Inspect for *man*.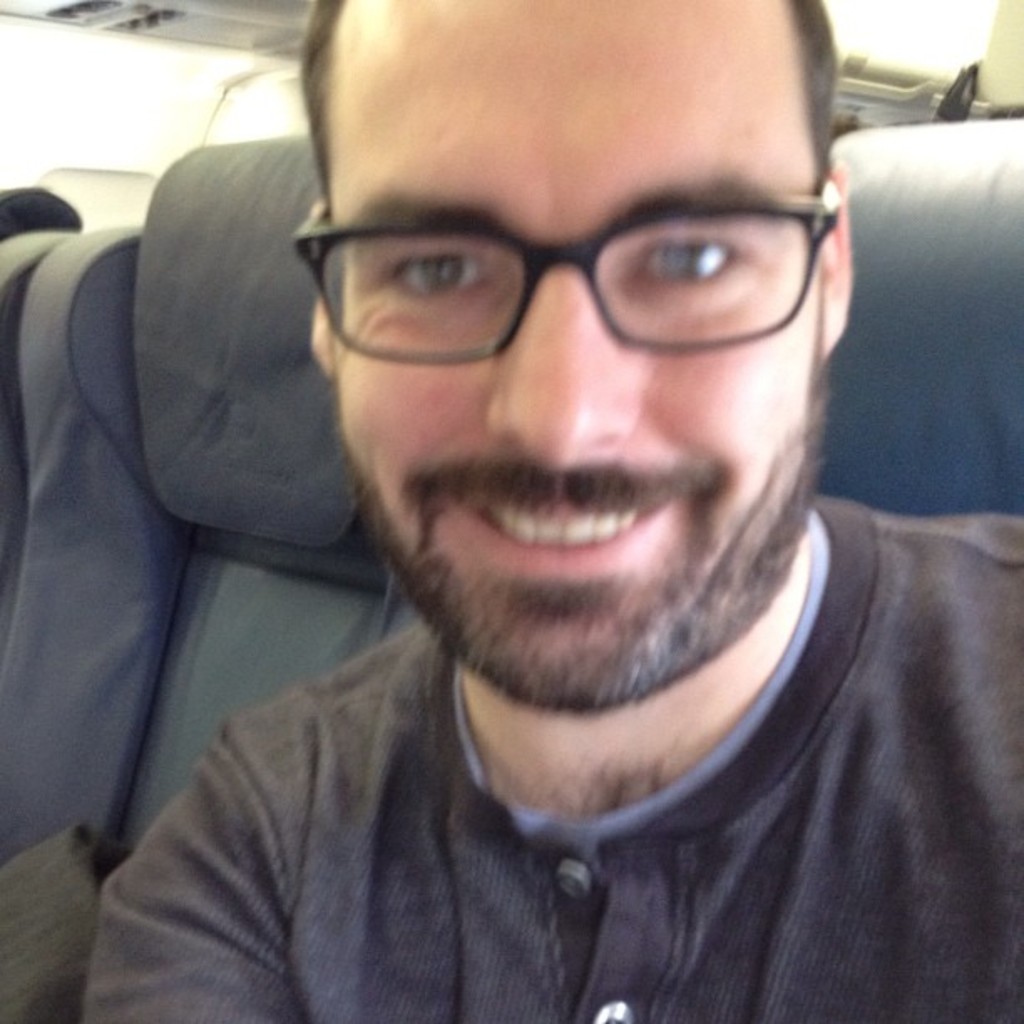
Inspection: 0/0/1023/1023.
